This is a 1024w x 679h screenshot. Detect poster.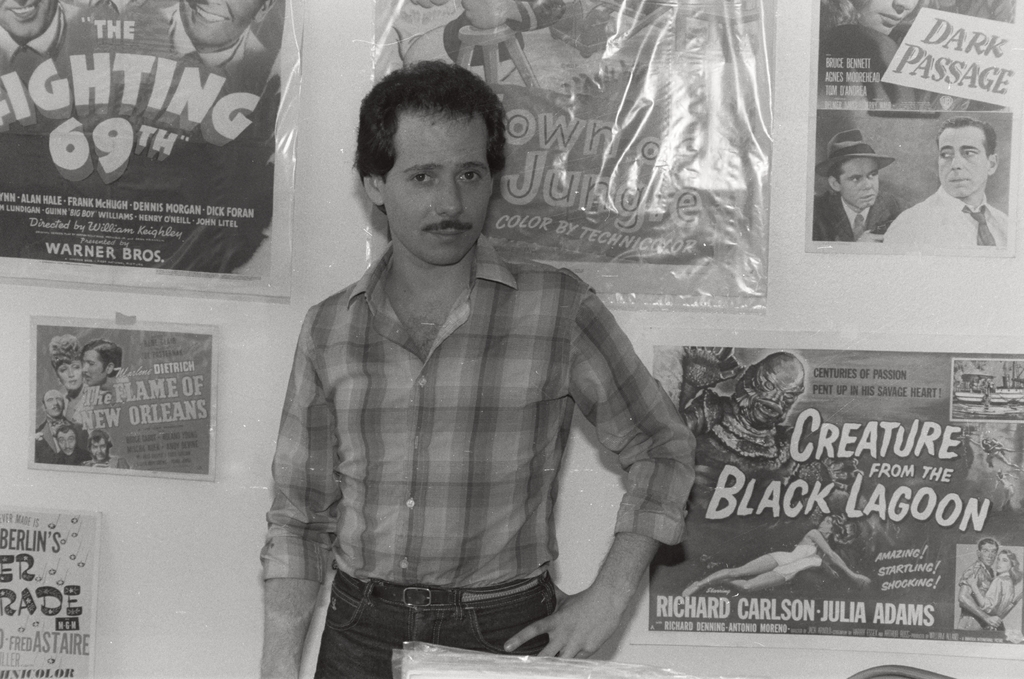
{"x1": 376, "y1": 0, "x2": 768, "y2": 255}.
